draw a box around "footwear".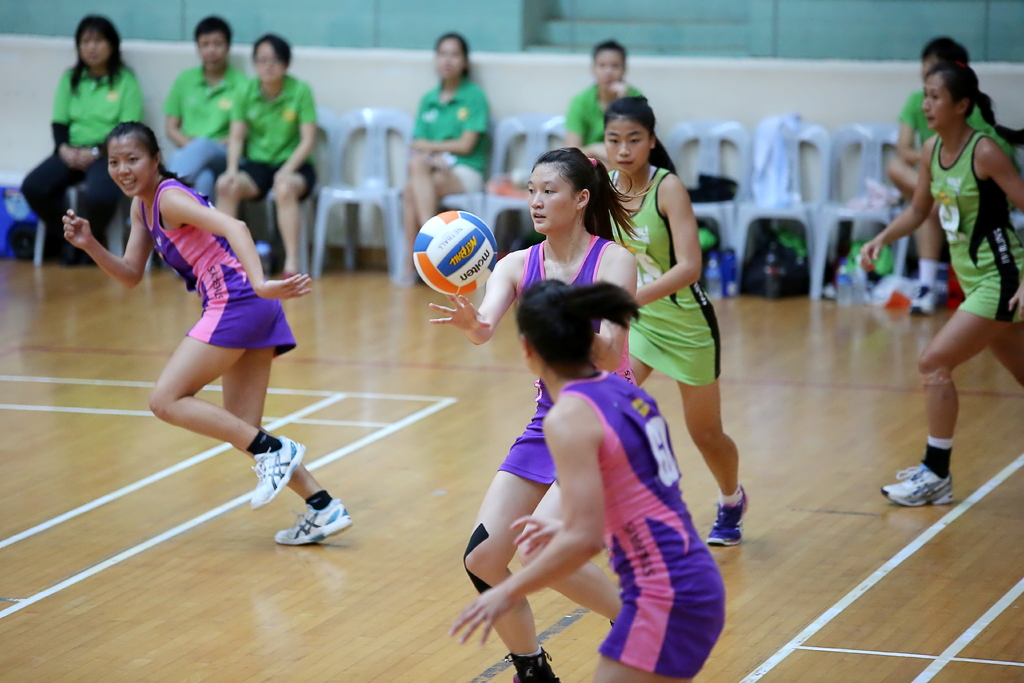
705:481:748:541.
